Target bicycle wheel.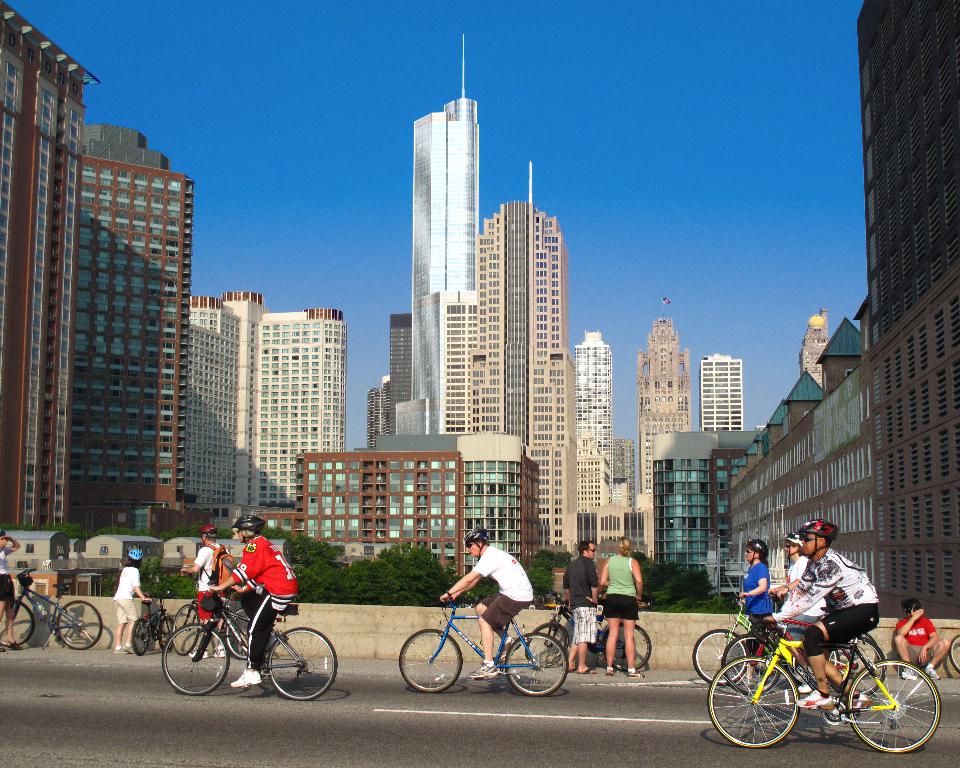
Target region: x1=946 y1=633 x2=959 y2=677.
